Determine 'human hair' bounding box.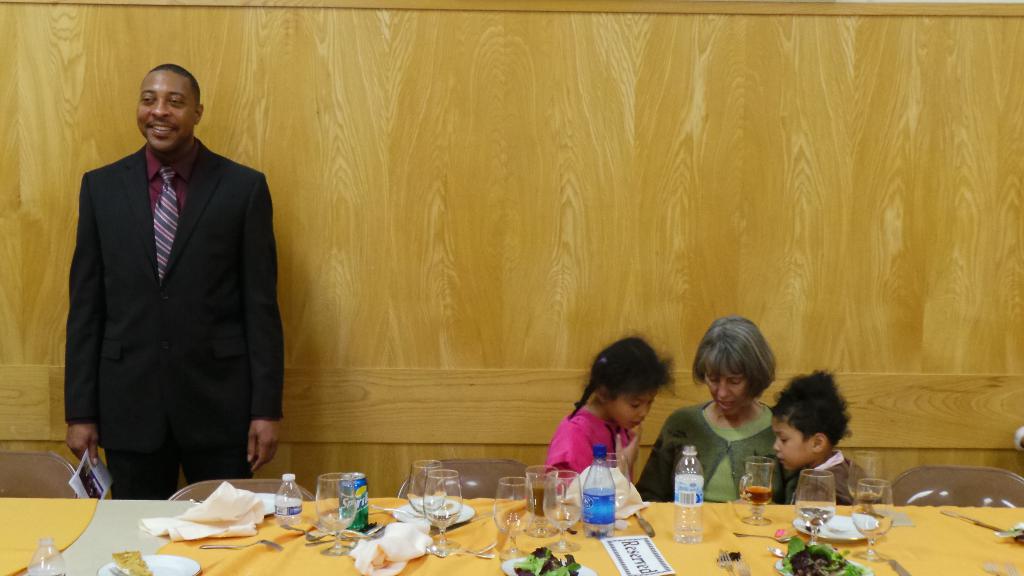
Determined: Rect(148, 62, 200, 104).
